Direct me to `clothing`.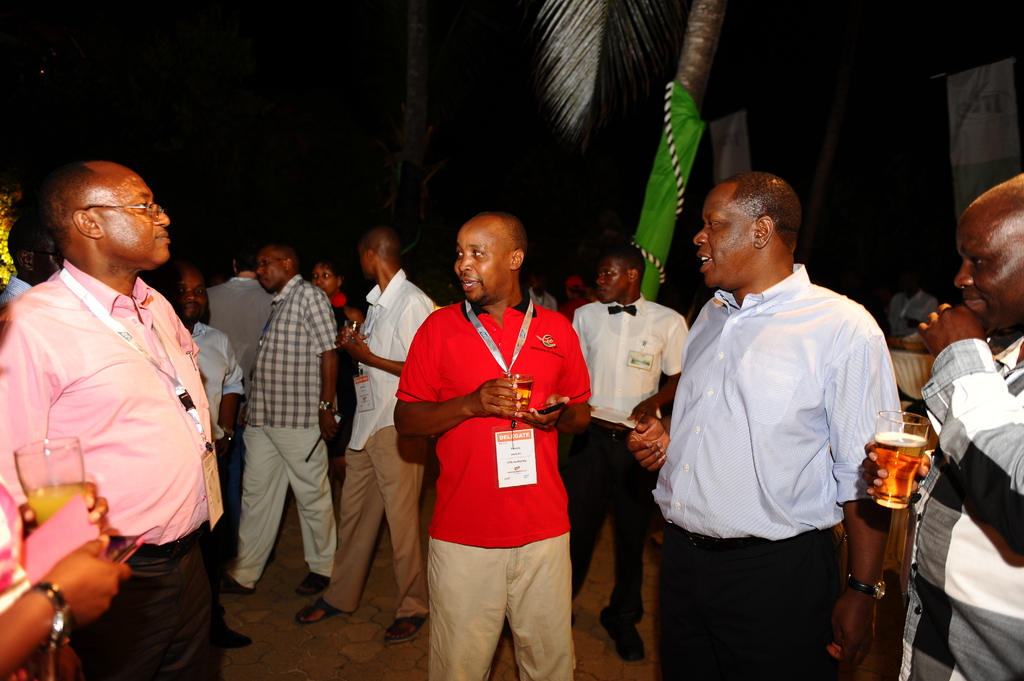
Direction: crop(864, 280, 1023, 661).
